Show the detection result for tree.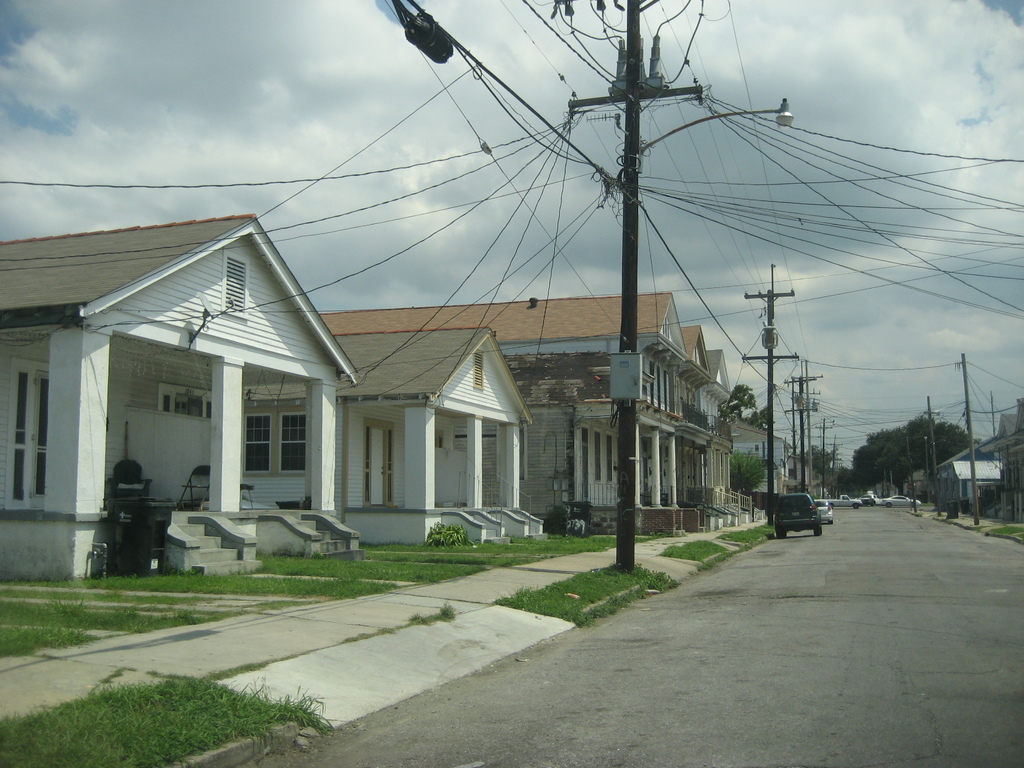
locate(720, 383, 756, 426).
